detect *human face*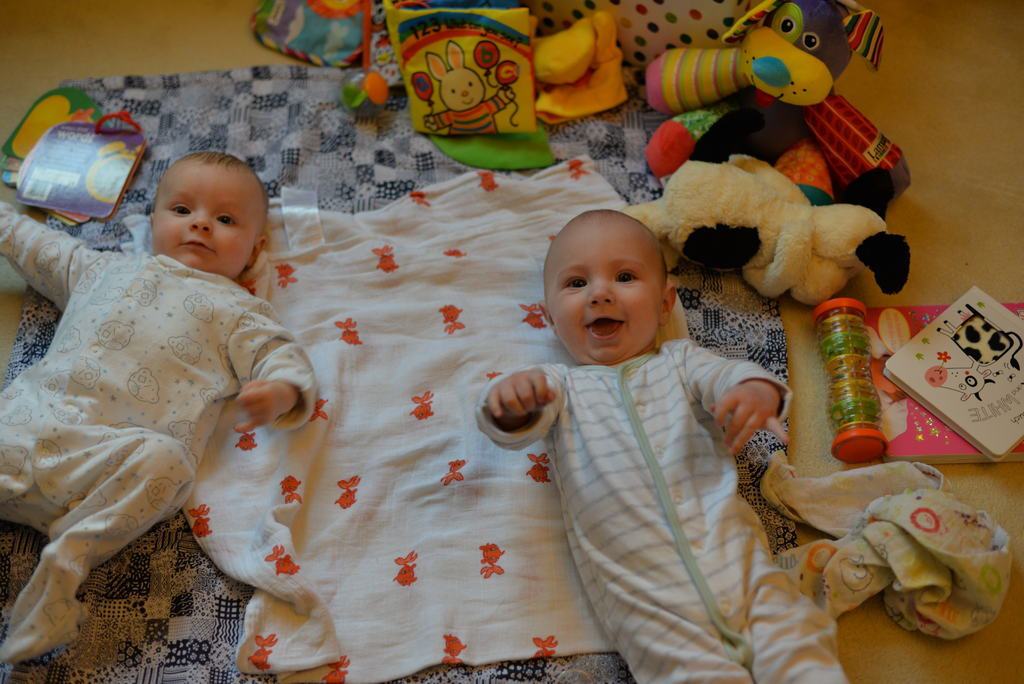
546/224/664/362
